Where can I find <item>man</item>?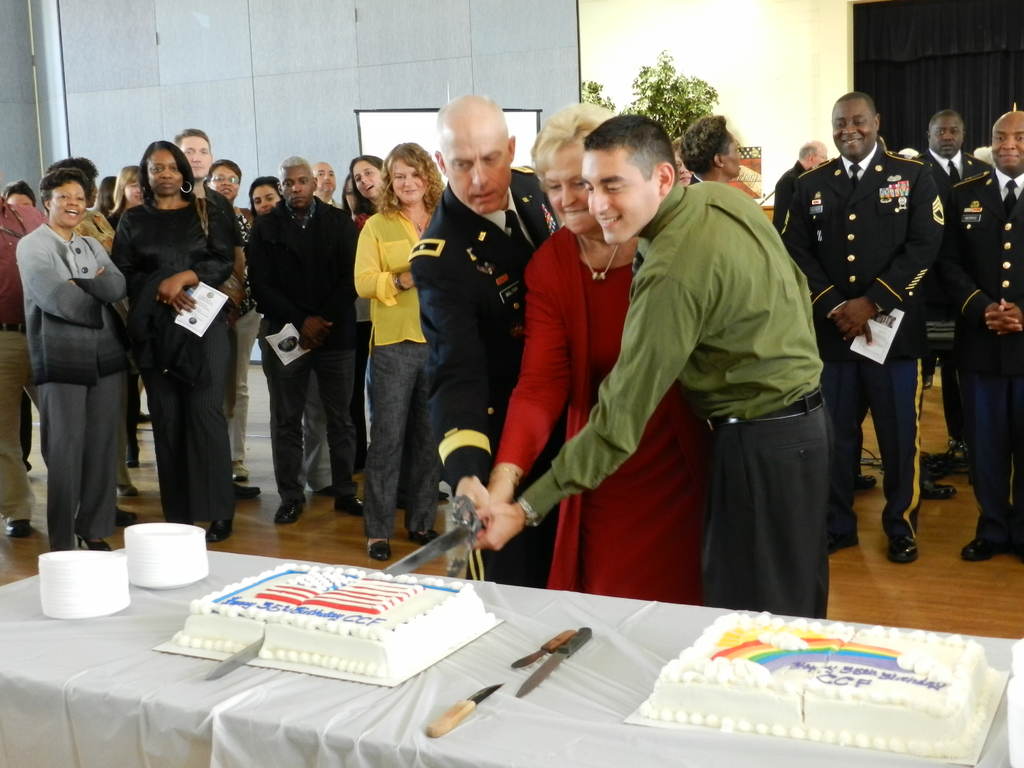
You can find it at 297, 155, 342, 212.
